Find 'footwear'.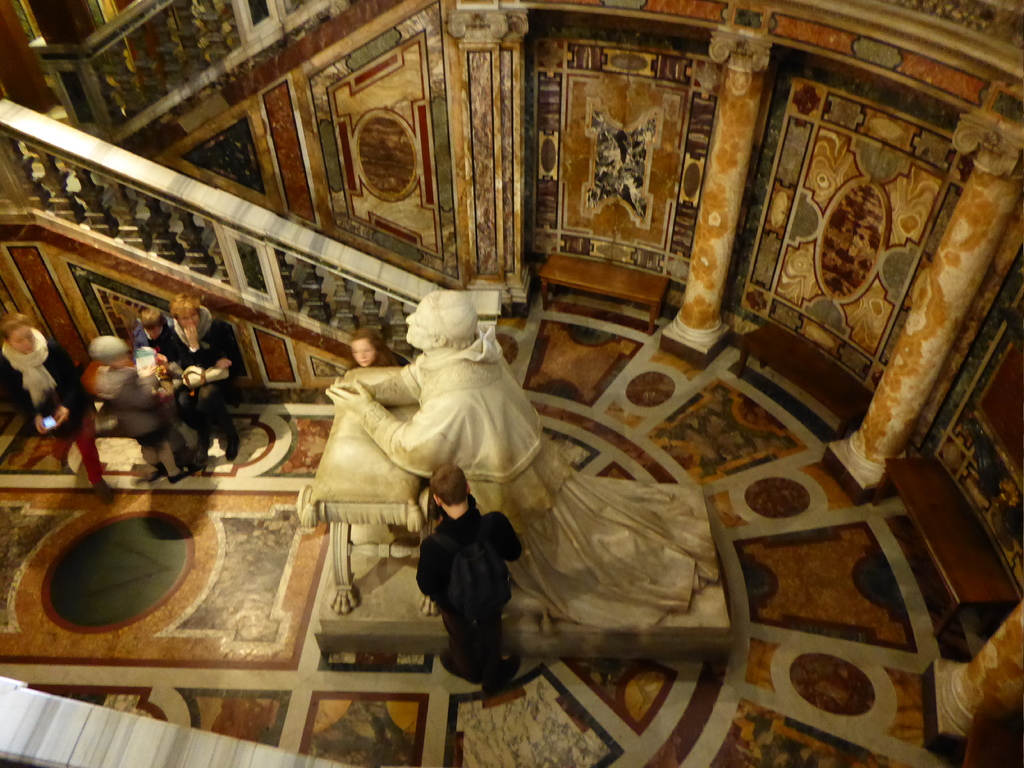
(56, 455, 67, 474).
